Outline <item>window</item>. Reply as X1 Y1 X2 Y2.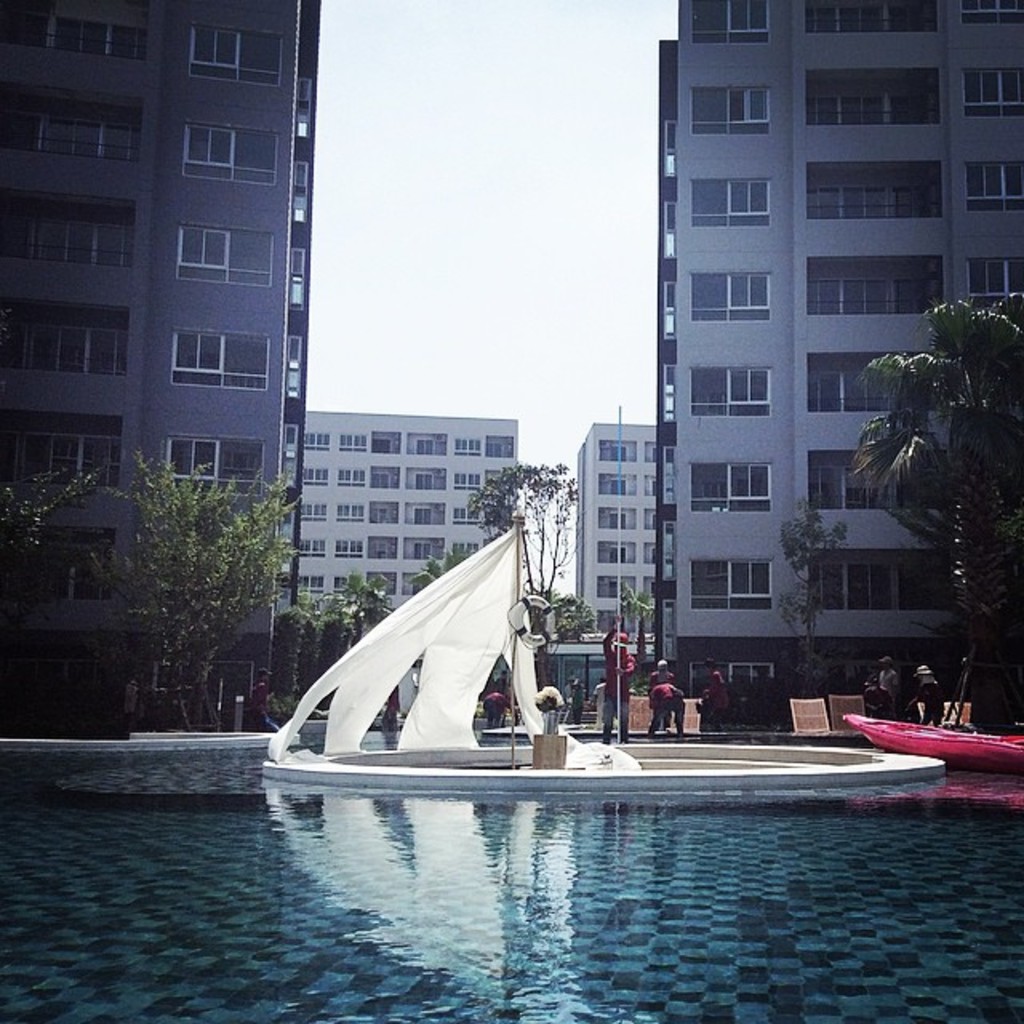
965 259 1022 306.
